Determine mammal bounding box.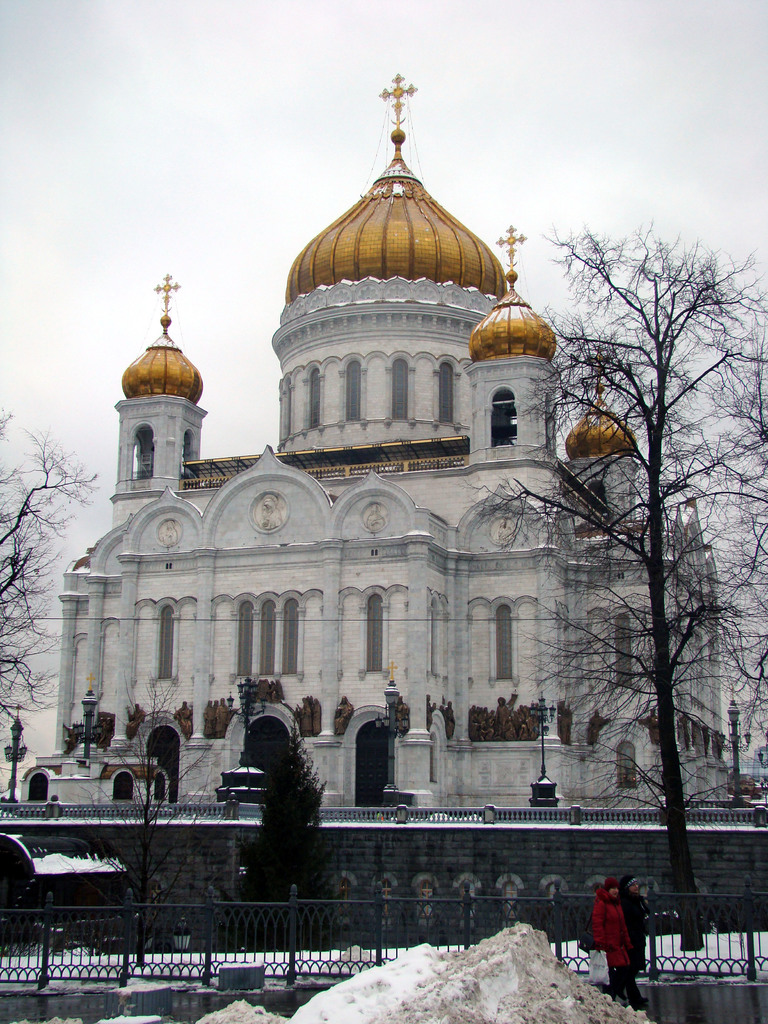
Determined: left=596, top=867, right=652, bottom=1007.
